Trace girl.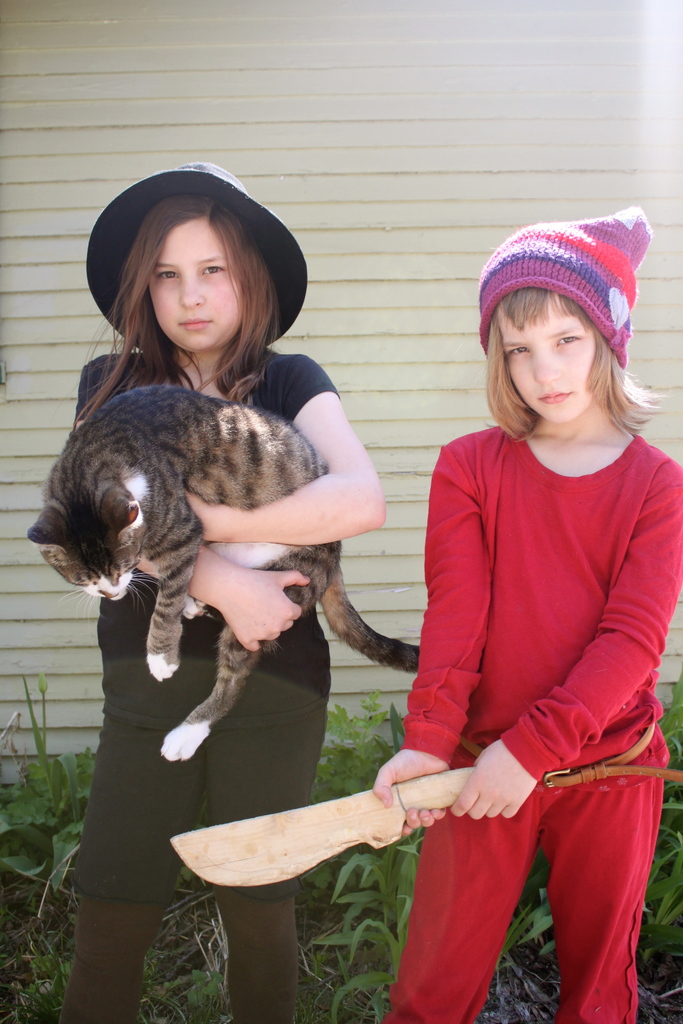
Traced to x1=56, y1=159, x2=387, y2=1023.
